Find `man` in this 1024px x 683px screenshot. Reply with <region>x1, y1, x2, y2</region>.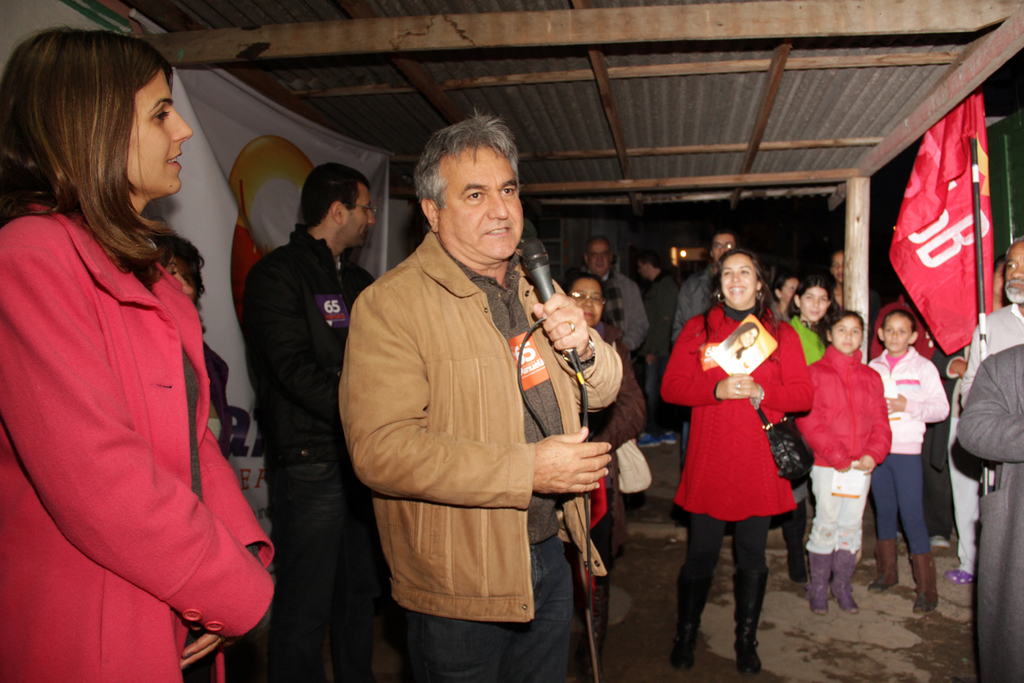
<region>243, 163, 390, 682</region>.
